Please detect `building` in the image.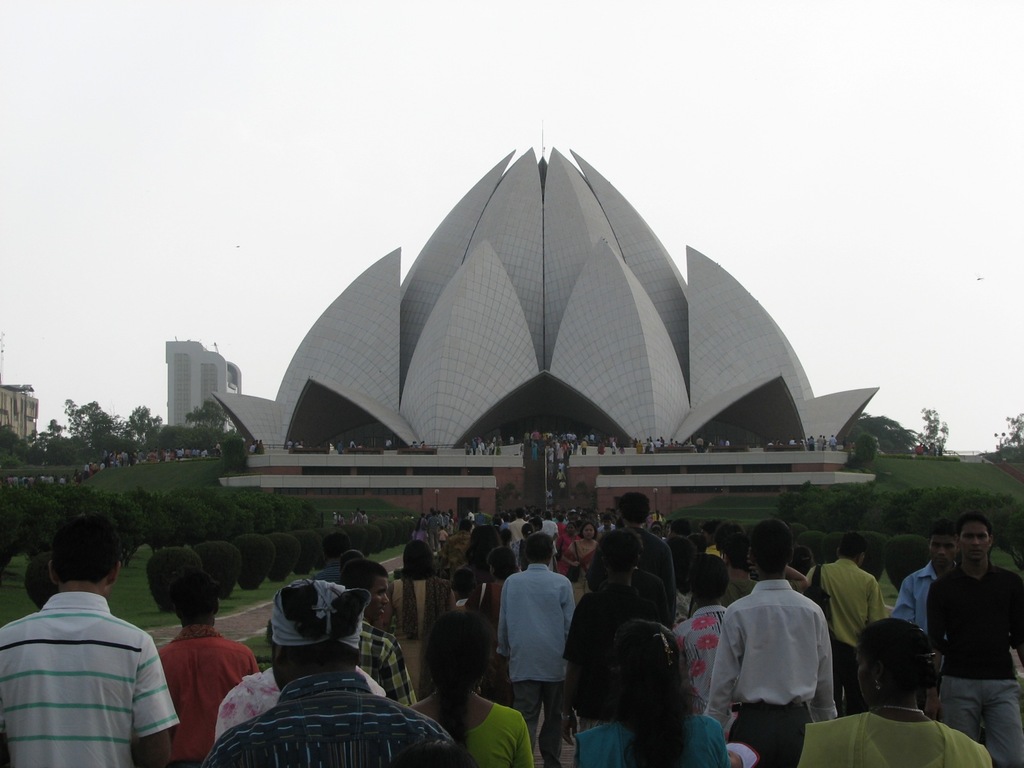
<region>0, 386, 45, 442</region>.
